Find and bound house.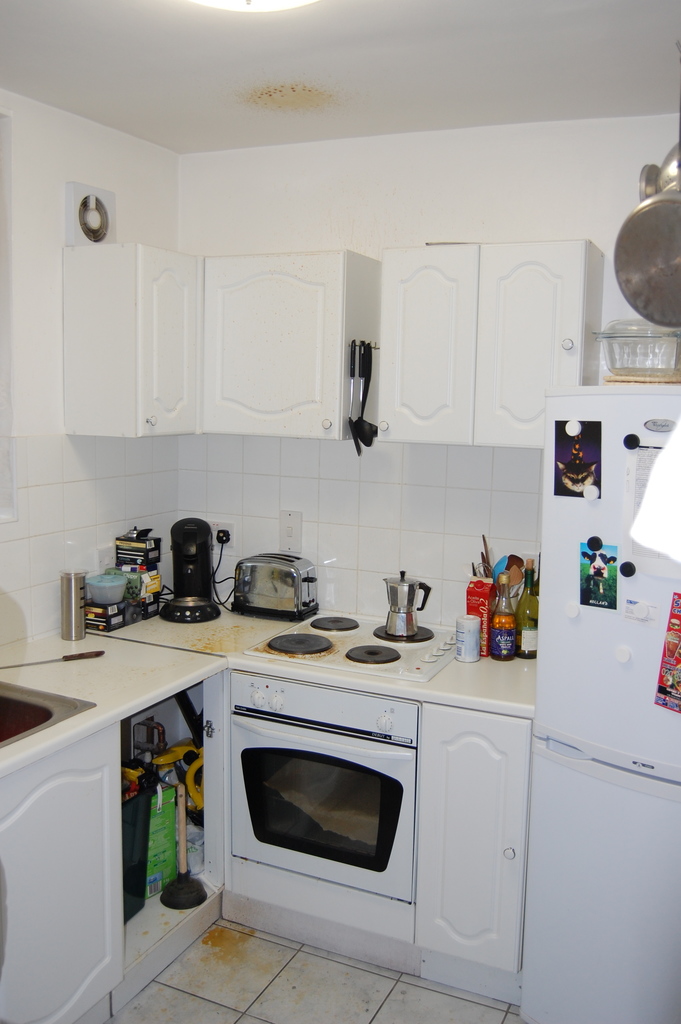
Bound: {"x1": 0, "y1": 0, "x2": 680, "y2": 1023}.
